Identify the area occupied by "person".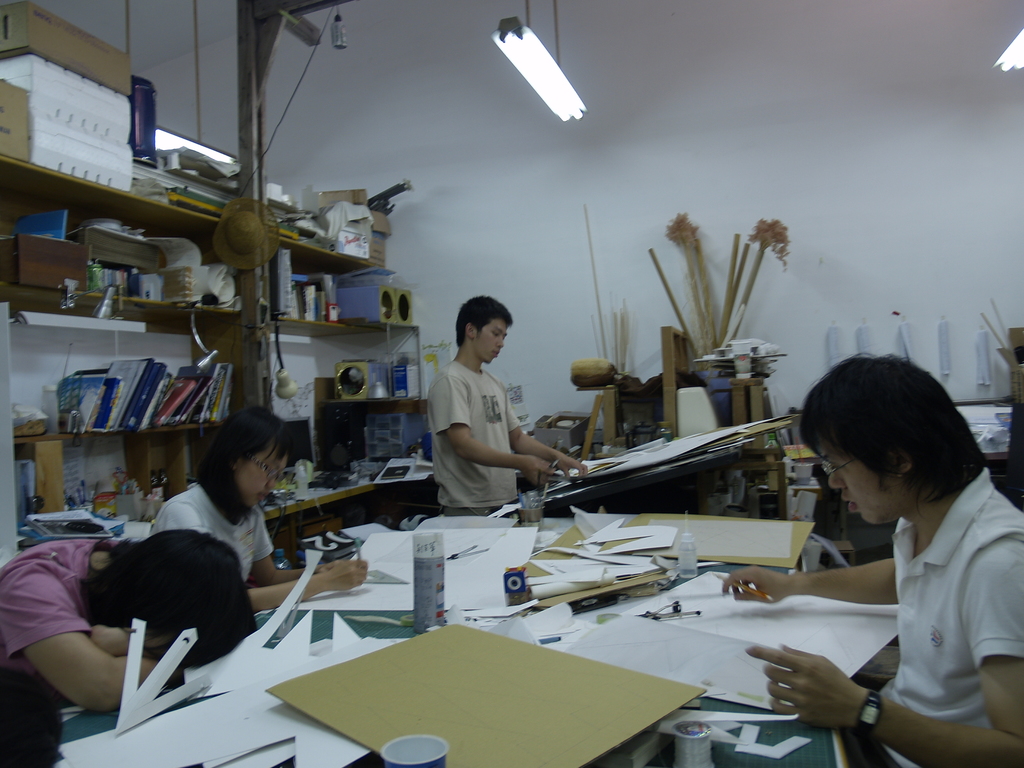
Area: box(0, 523, 255, 767).
